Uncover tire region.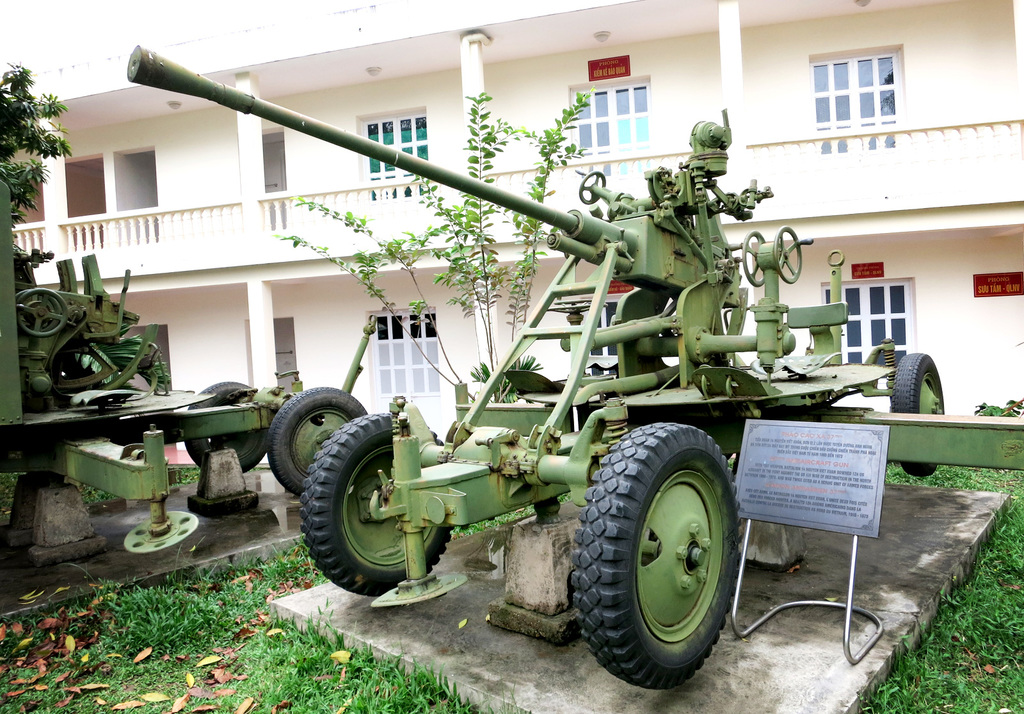
Uncovered: region(892, 348, 945, 476).
